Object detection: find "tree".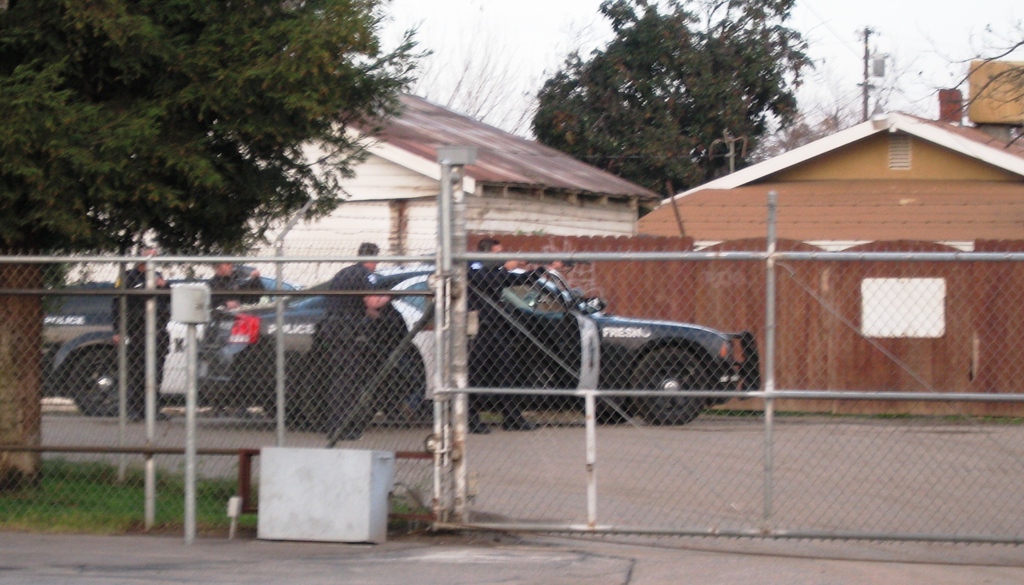
detection(515, 16, 856, 185).
